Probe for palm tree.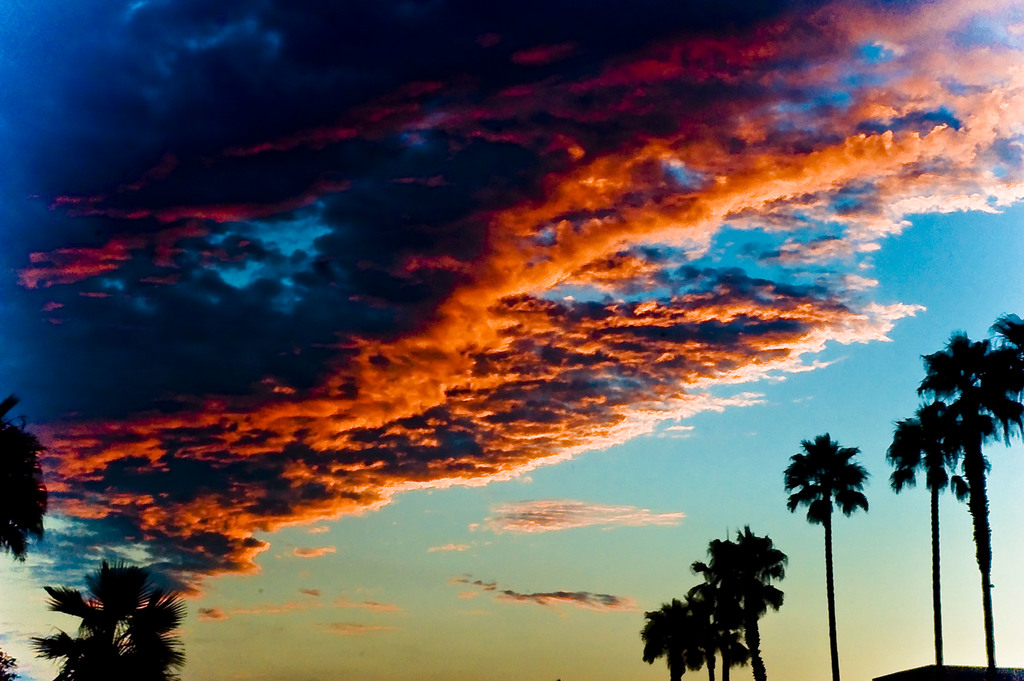
Probe result: (881,399,989,669).
